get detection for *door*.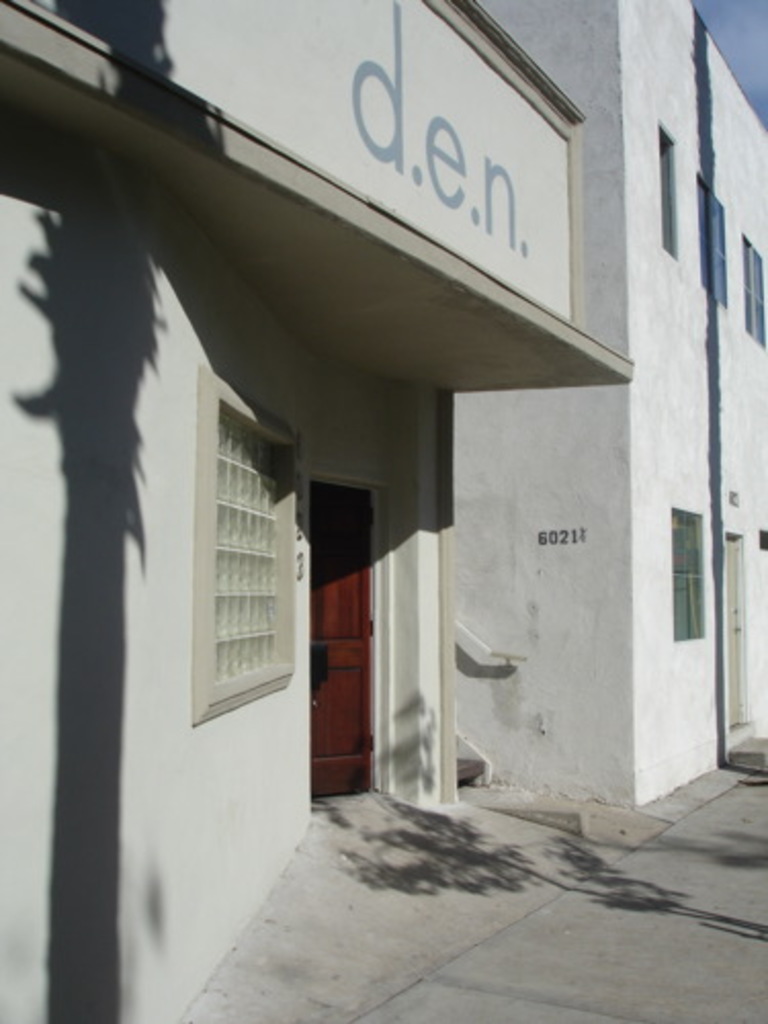
Detection: bbox(719, 541, 748, 733).
